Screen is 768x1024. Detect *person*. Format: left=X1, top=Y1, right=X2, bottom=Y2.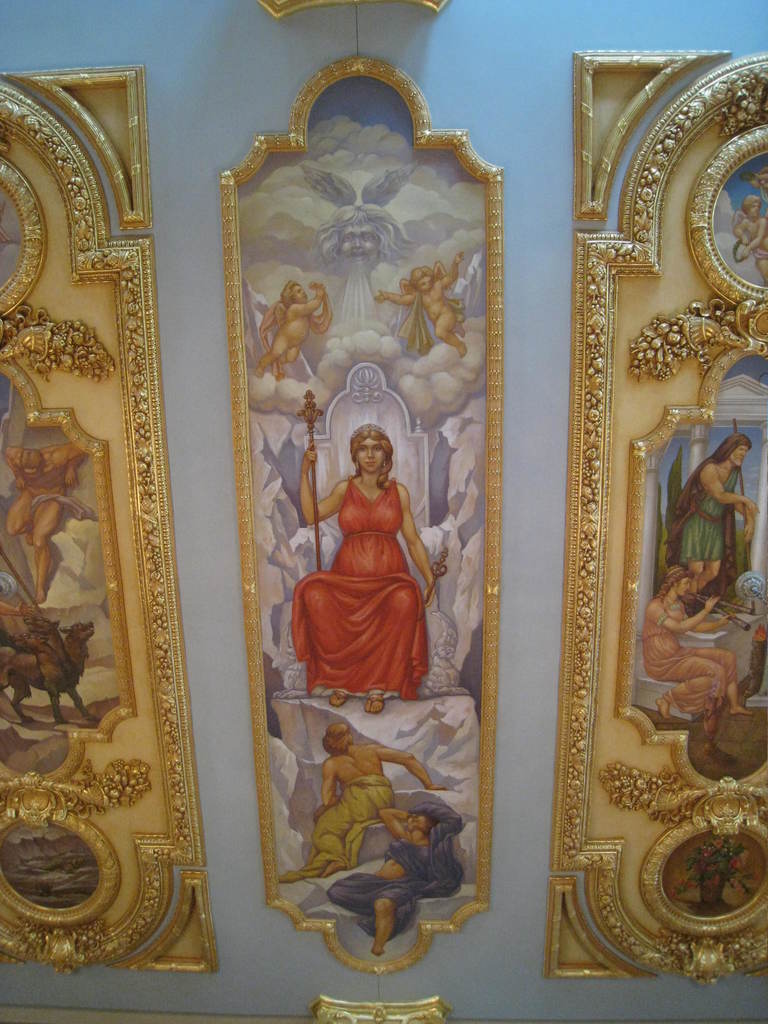
left=259, top=278, right=331, bottom=378.
